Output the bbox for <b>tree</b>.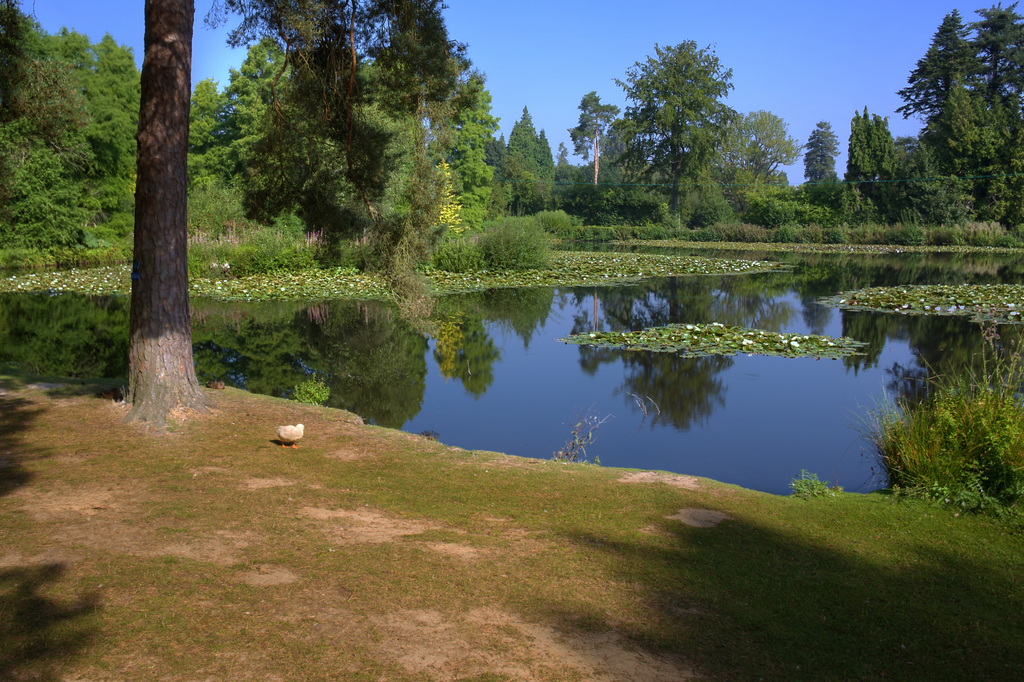
bbox=[848, 100, 893, 185].
